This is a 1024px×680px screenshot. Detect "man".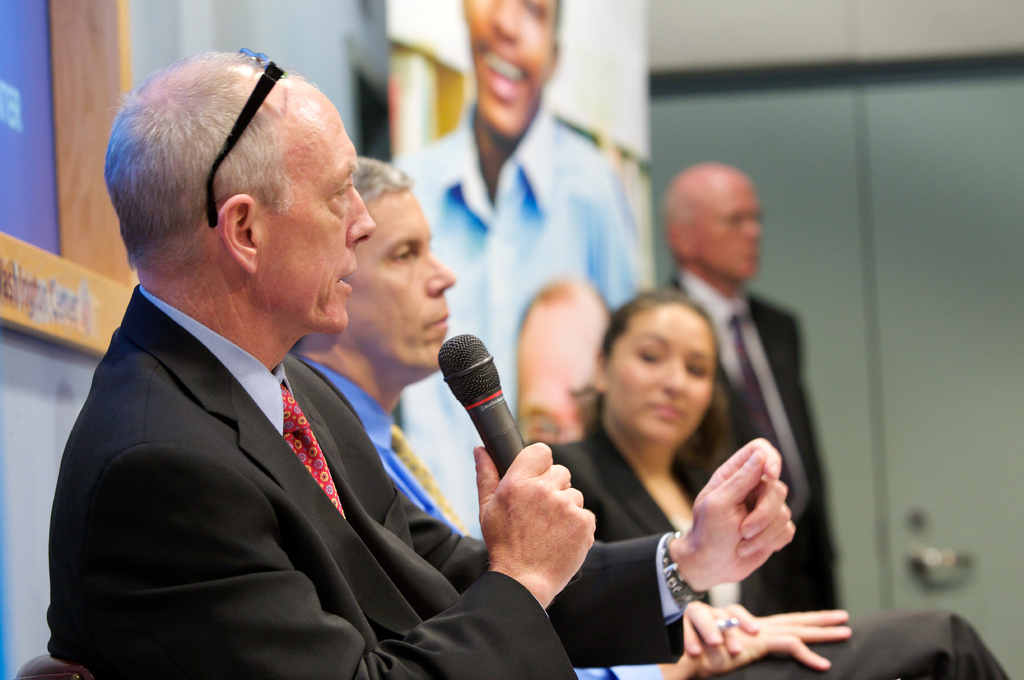
bbox=[662, 162, 837, 608].
